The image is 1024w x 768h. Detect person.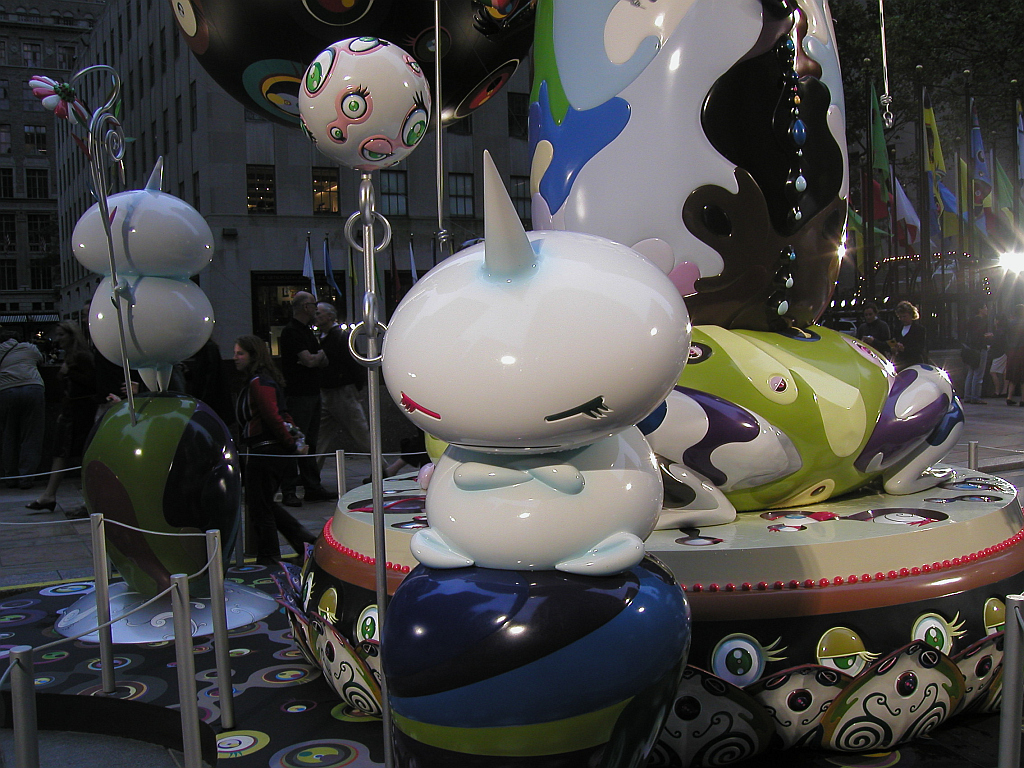
Detection: <bbox>277, 293, 335, 506</bbox>.
